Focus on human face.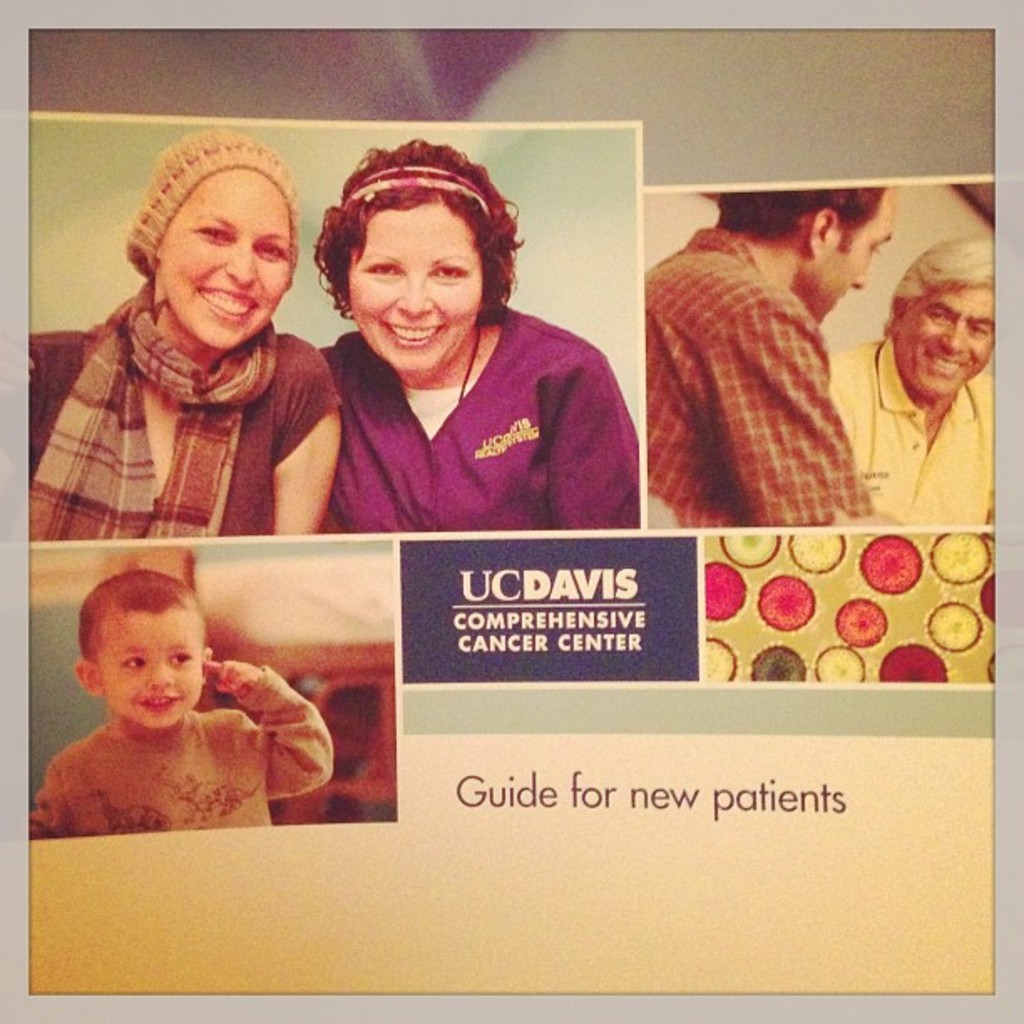
Focused at BBox(97, 617, 199, 726).
